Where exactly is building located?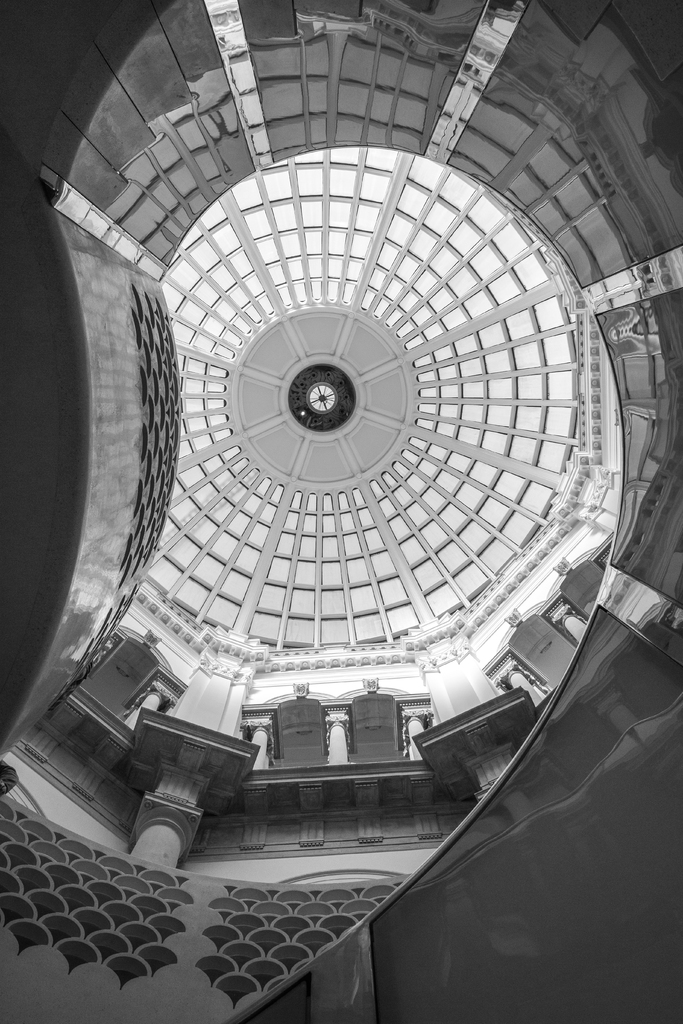
Its bounding box is rect(0, 0, 682, 1023).
